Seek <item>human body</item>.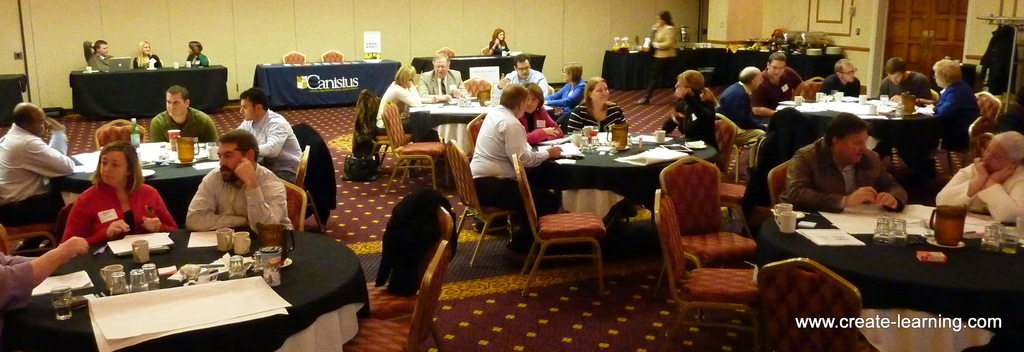
[left=776, top=113, right=915, bottom=217].
